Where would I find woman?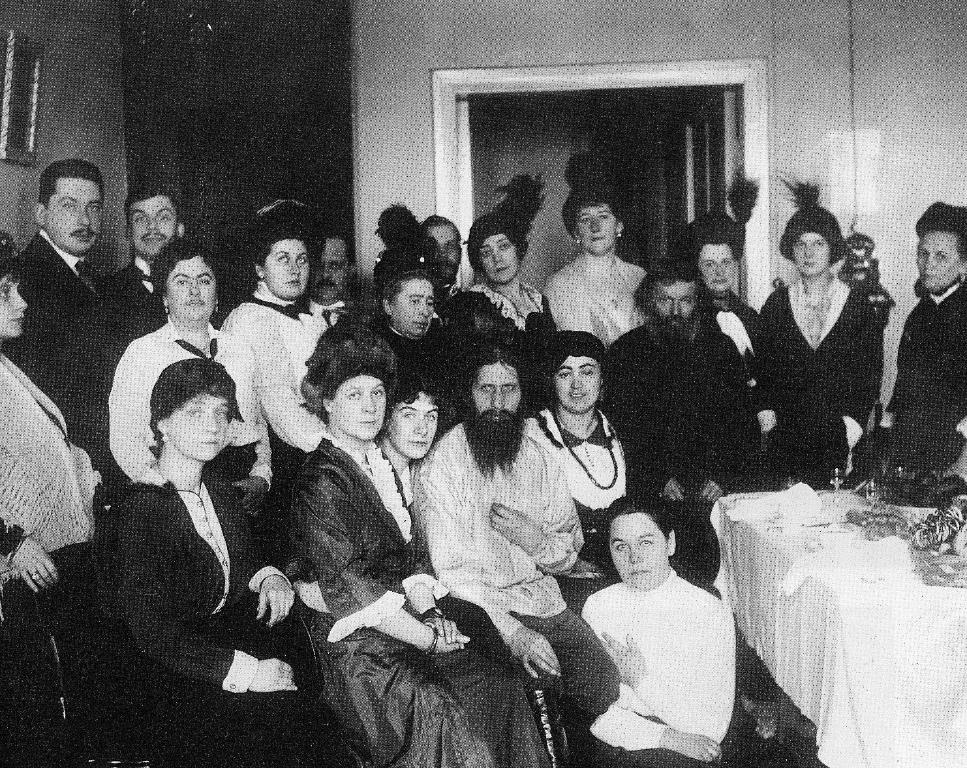
At 392, 373, 450, 514.
